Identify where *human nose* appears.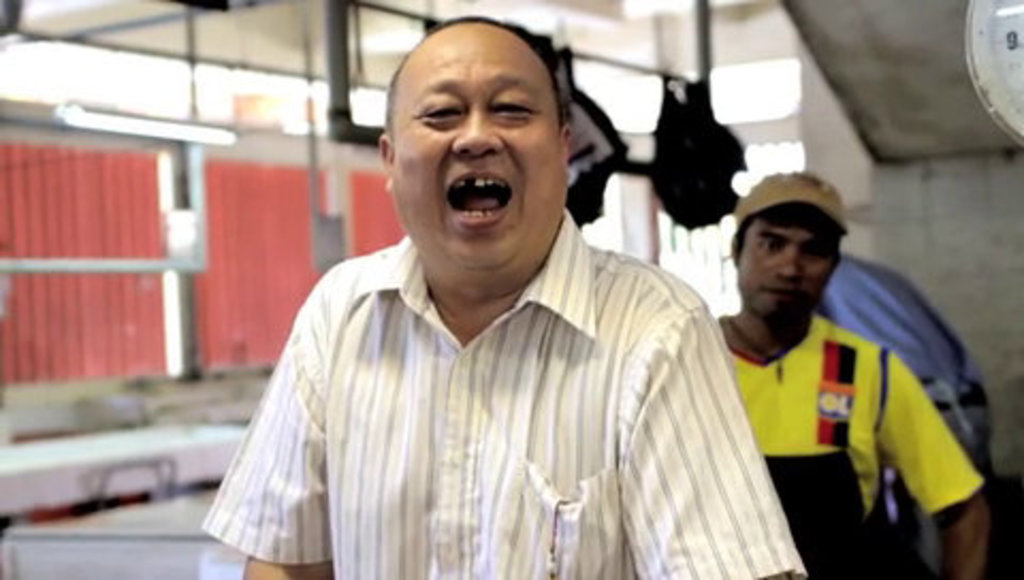
Appears at {"x1": 779, "y1": 247, "x2": 806, "y2": 281}.
